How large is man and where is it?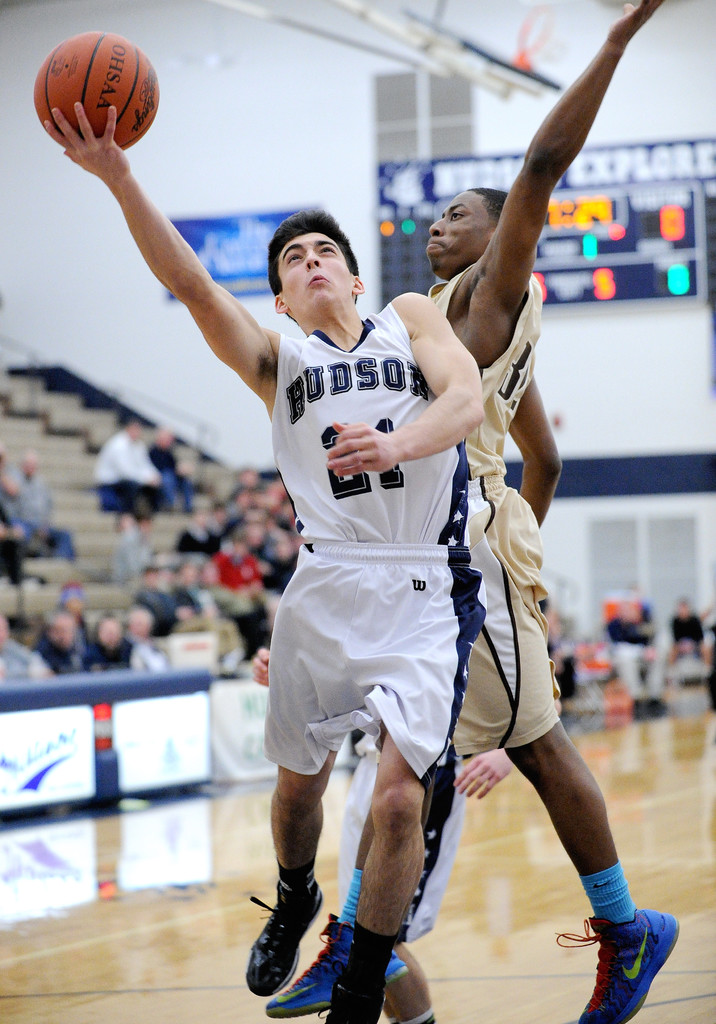
Bounding box: 602 597 666 714.
